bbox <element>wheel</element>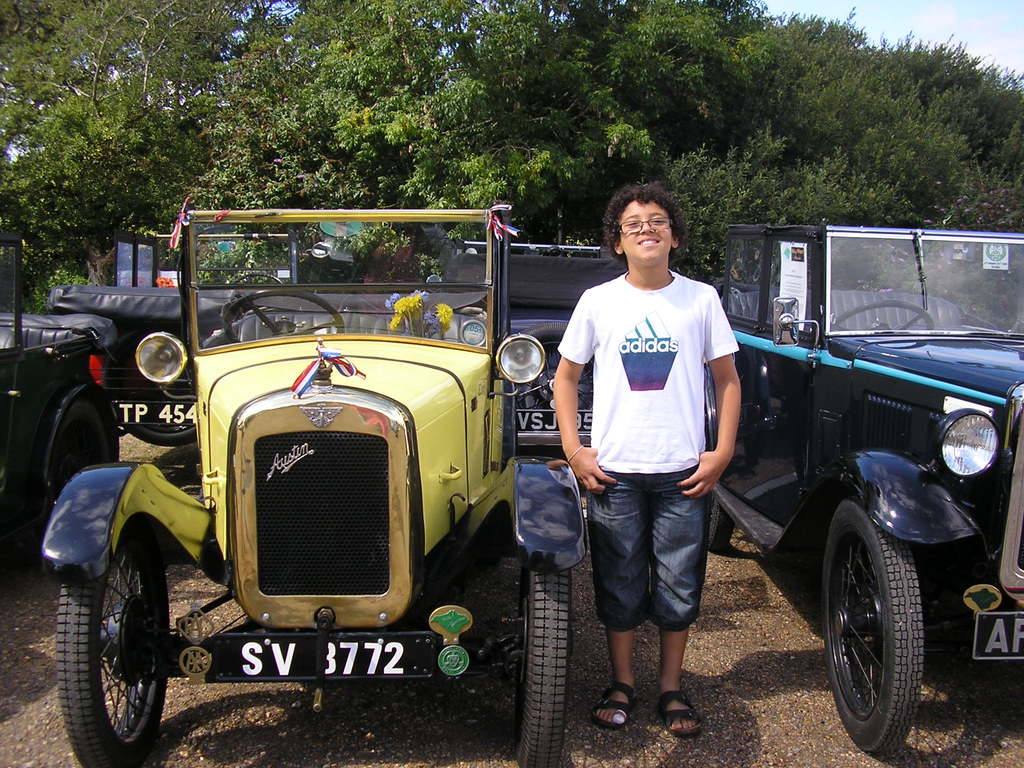
708,492,739,556
